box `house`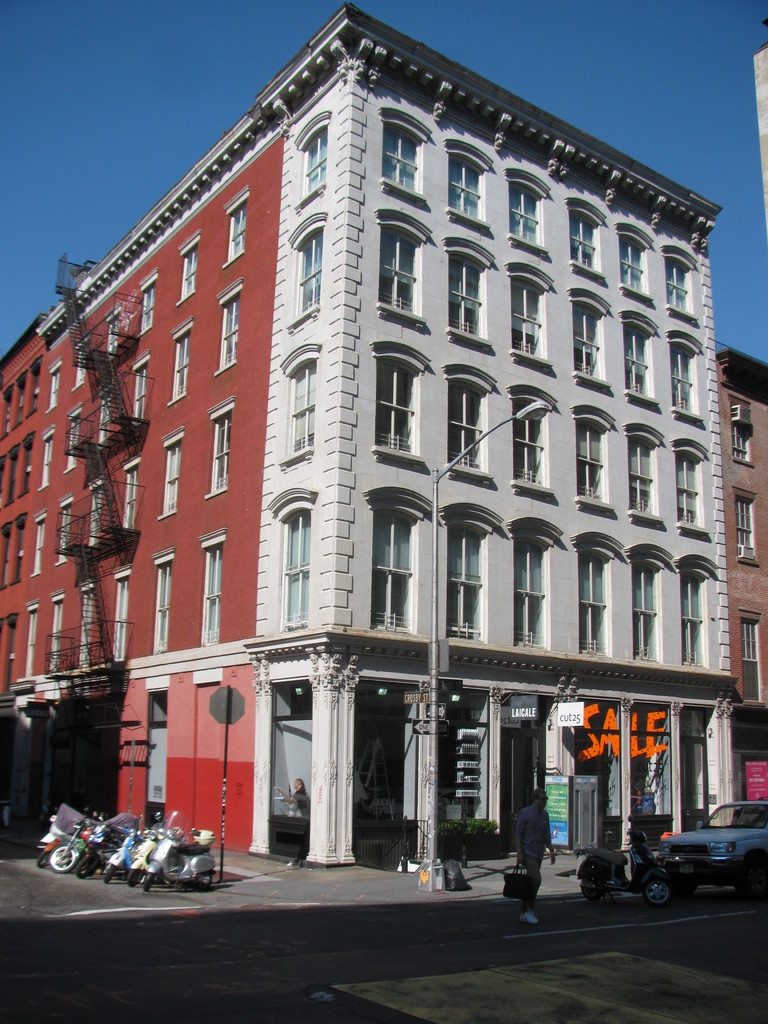
bbox=(0, 311, 54, 853)
